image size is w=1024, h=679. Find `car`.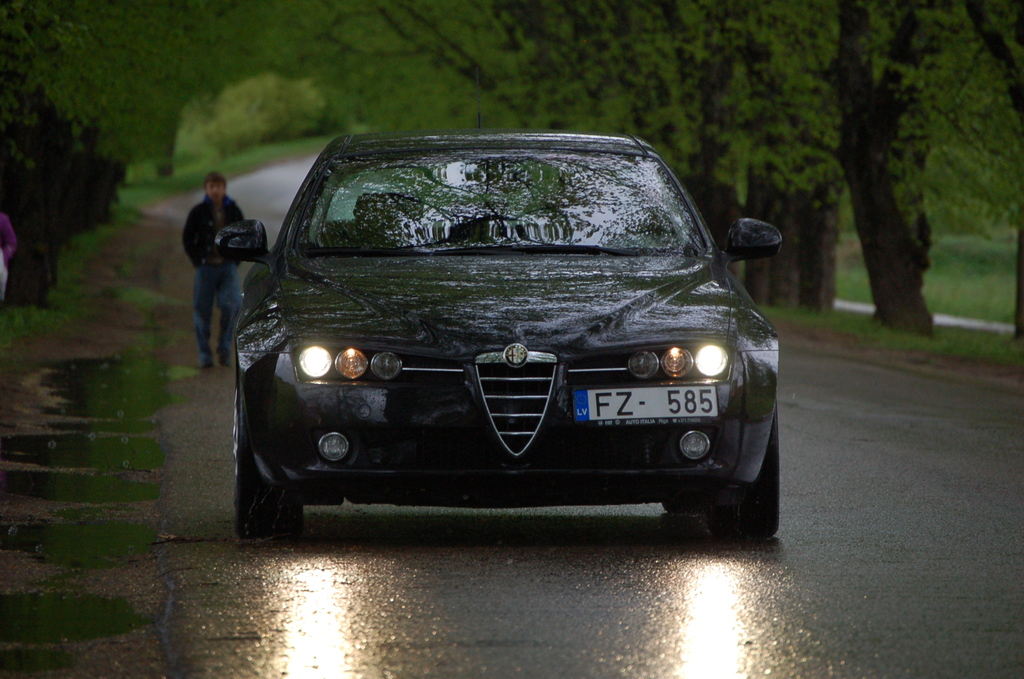
212:127:794:552.
